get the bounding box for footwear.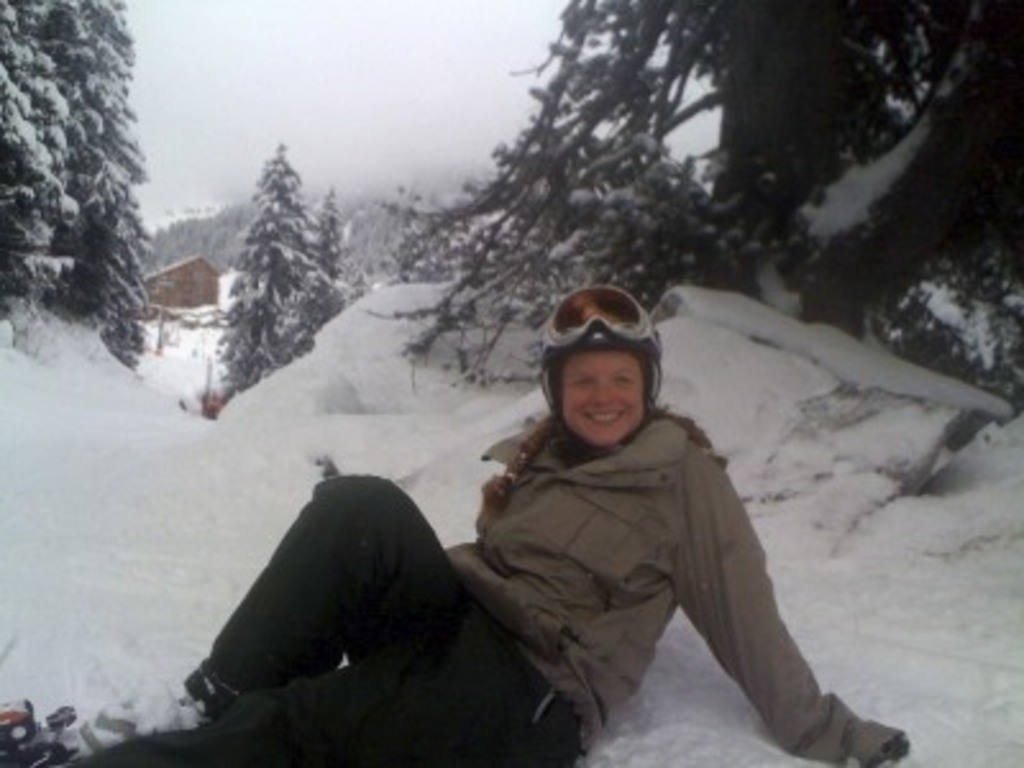
(x1=79, y1=689, x2=143, y2=753).
